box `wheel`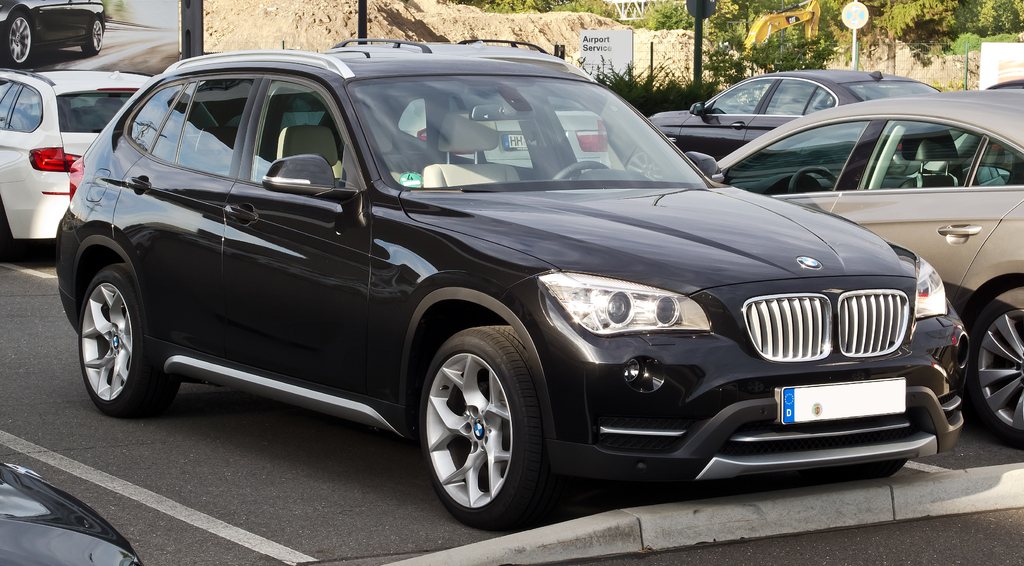
rect(962, 283, 1023, 447)
